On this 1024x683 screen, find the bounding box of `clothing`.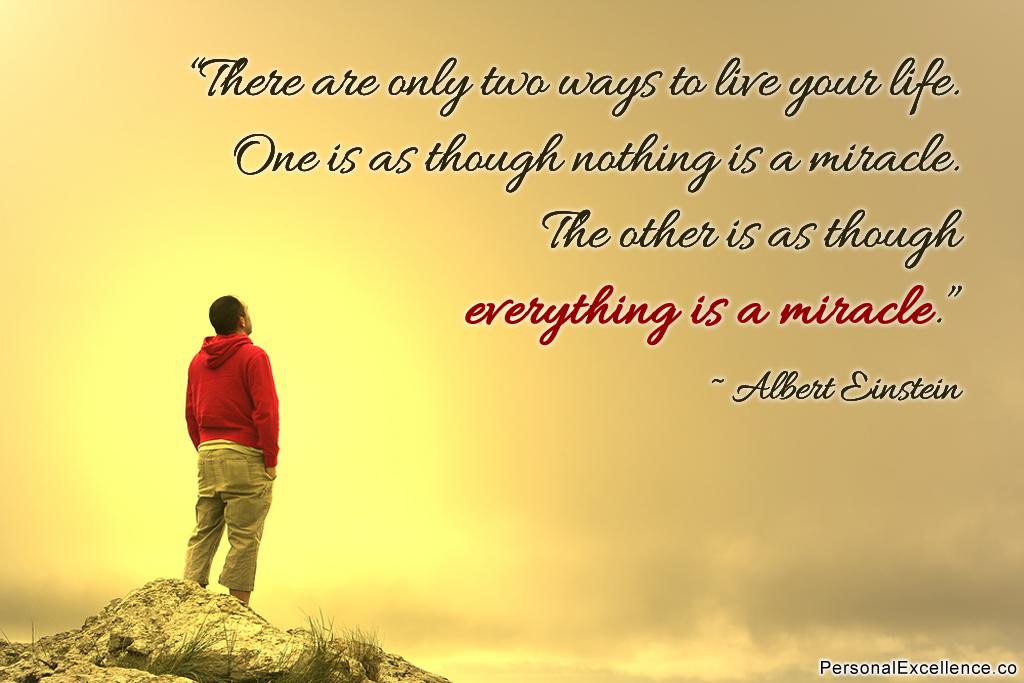
Bounding box: locate(187, 440, 274, 592).
